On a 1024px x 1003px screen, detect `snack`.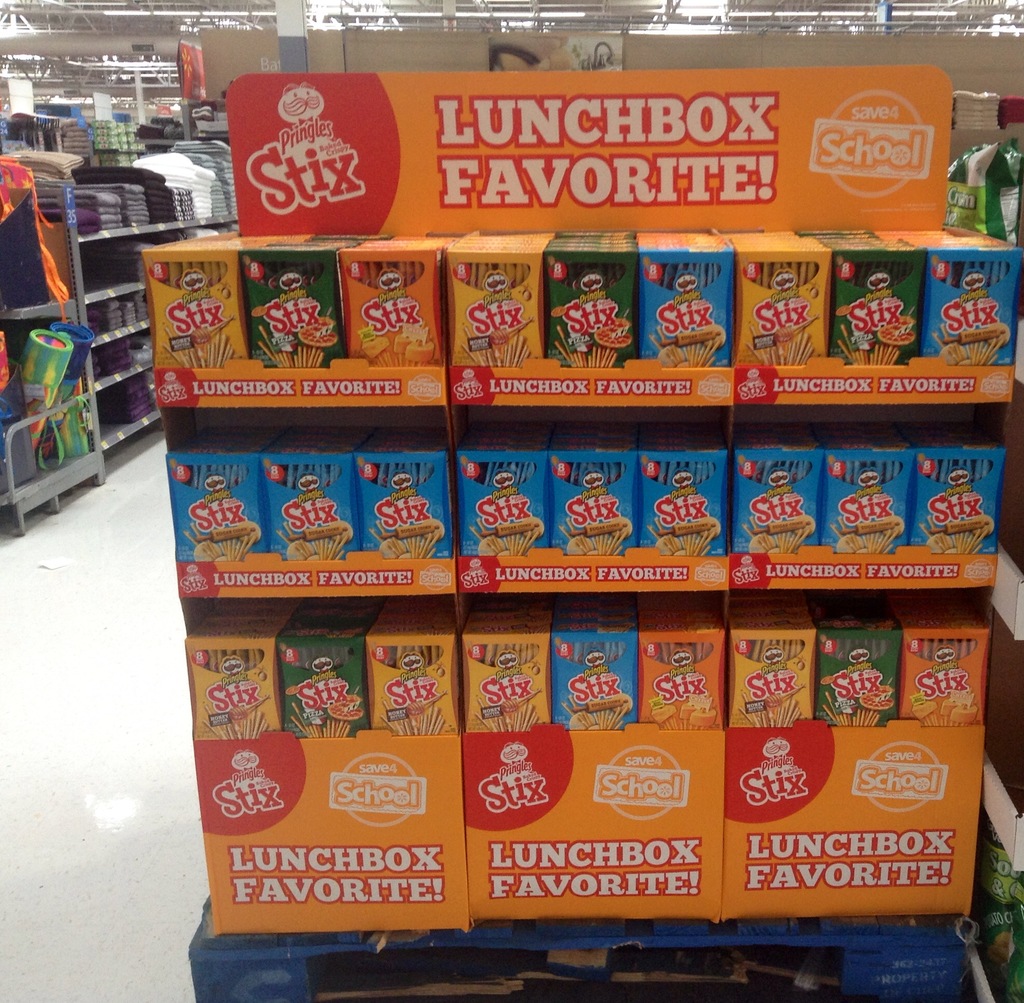
l=371, t=522, r=450, b=559.
